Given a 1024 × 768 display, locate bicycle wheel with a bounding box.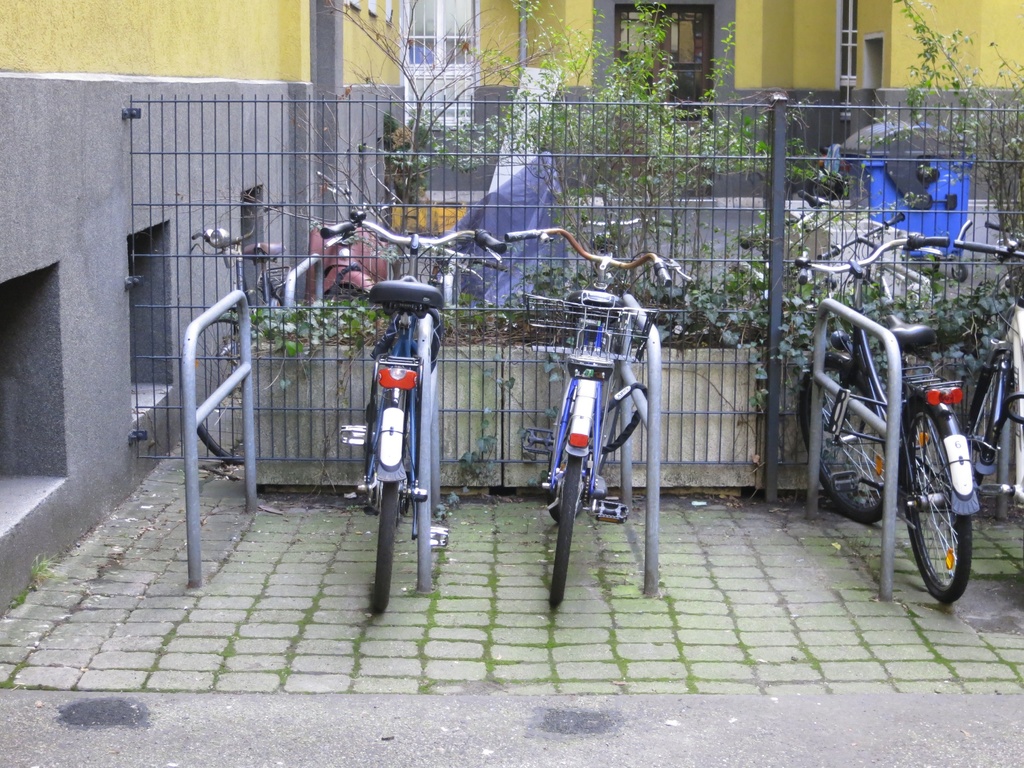
Located: pyautogui.locateOnScreen(541, 393, 622, 527).
